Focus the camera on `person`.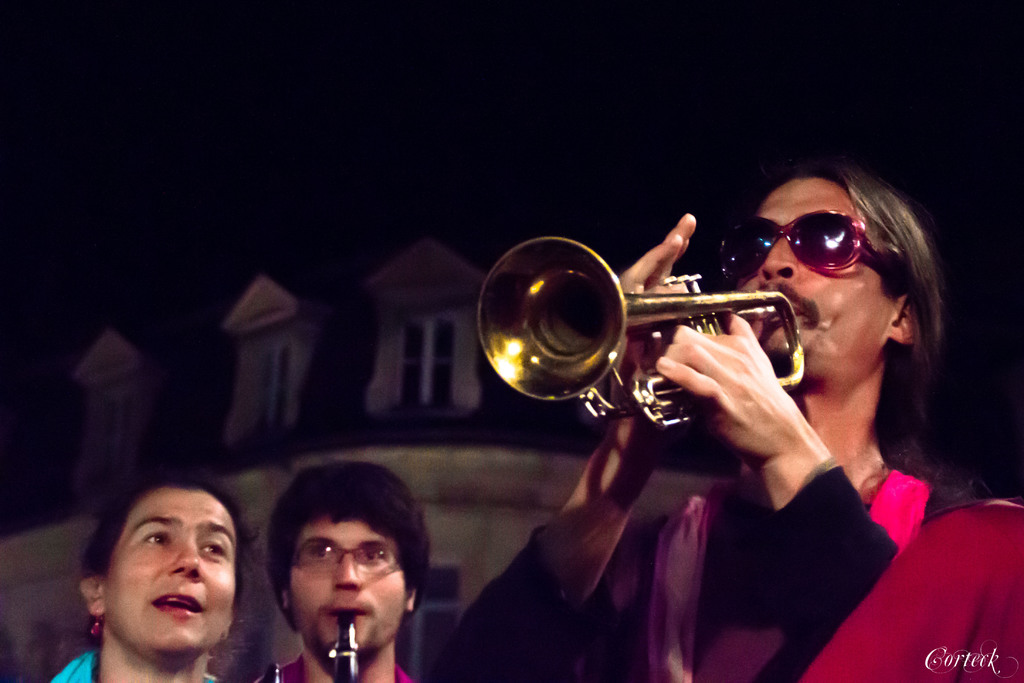
Focus region: pyautogui.locateOnScreen(49, 477, 250, 682).
